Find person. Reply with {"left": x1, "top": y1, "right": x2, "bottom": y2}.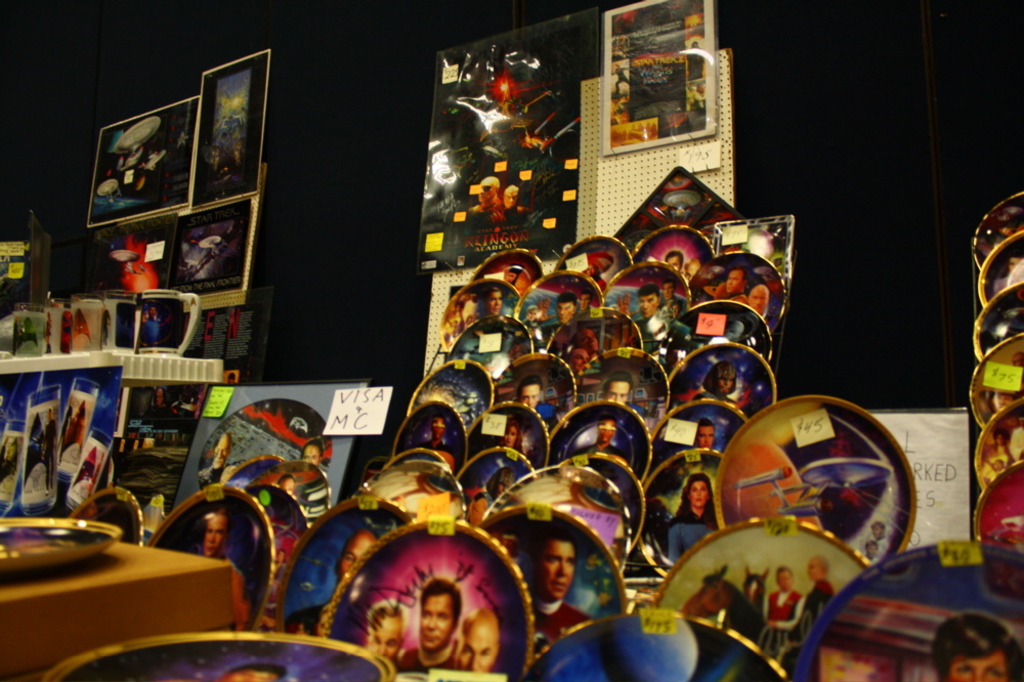
{"left": 471, "top": 179, "right": 501, "bottom": 210}.
